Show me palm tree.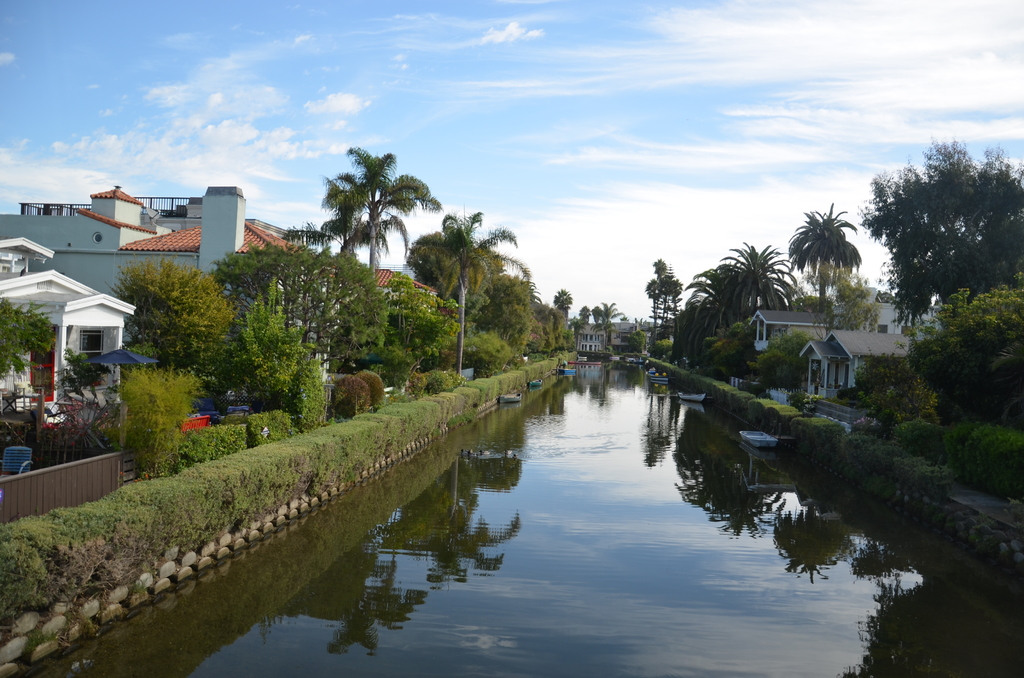
palm tree is here: left=409, top=243, right=452, bottom=334.
